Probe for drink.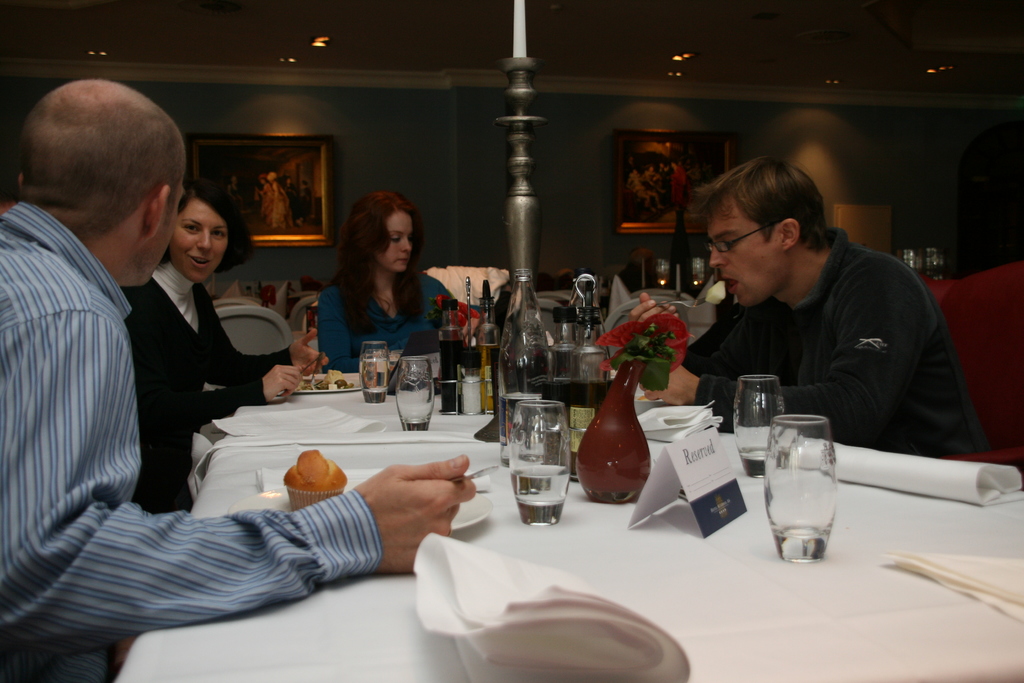
Probe result: <region>510, 459, 569, 509</region>.
